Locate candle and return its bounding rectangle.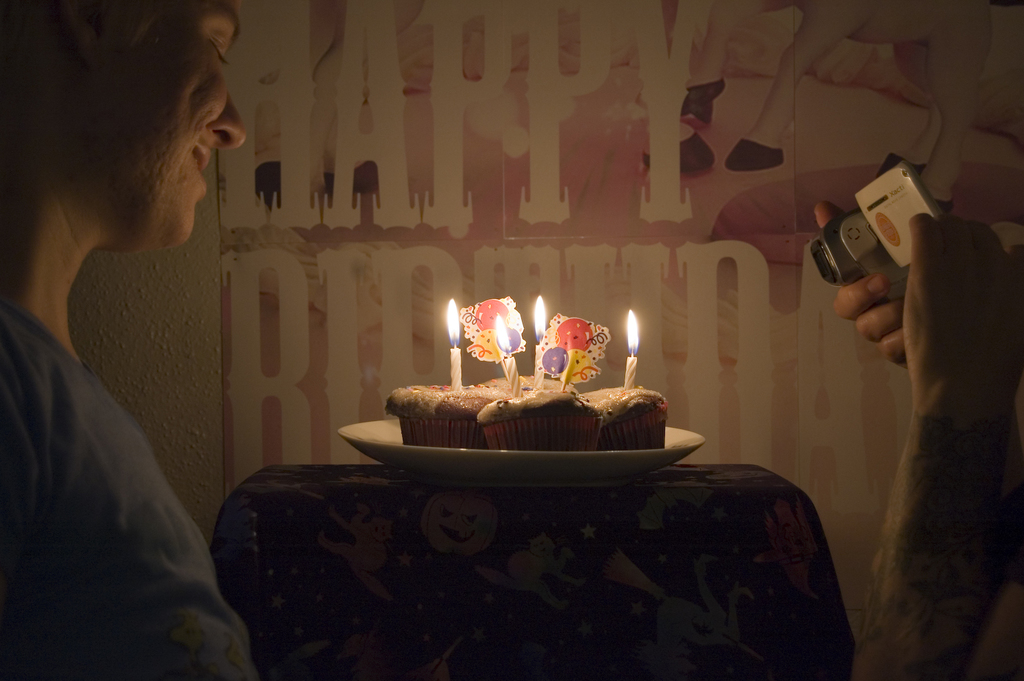
box(624, 309, 640, 386).
